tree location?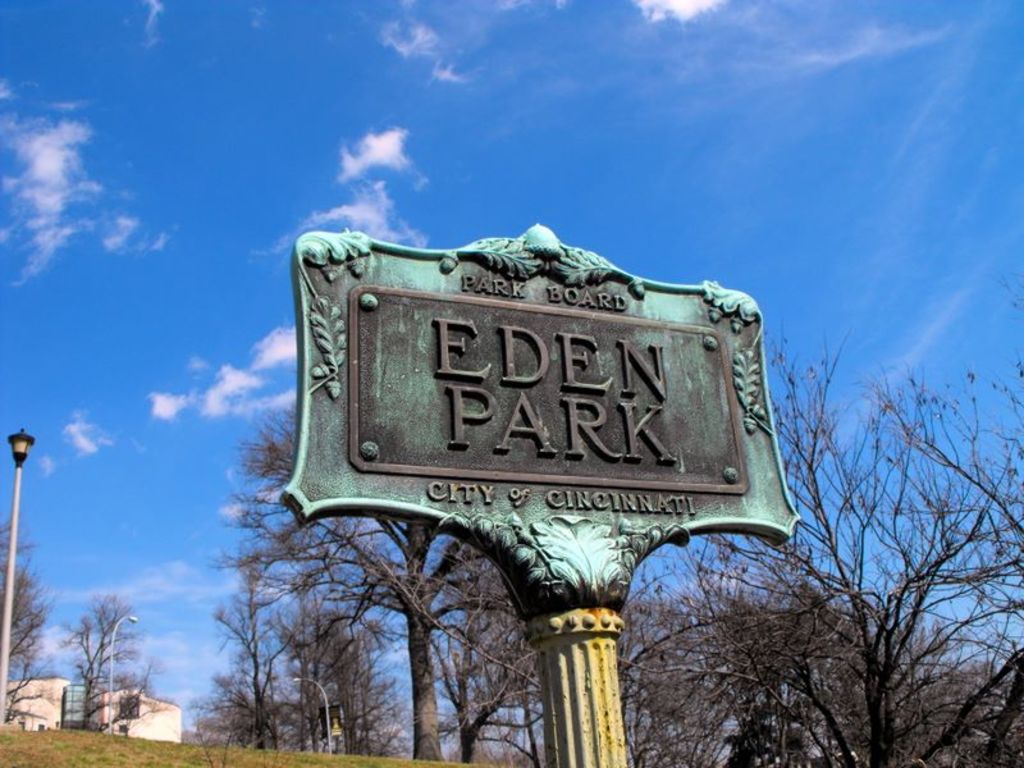
<bbox>0, 511, 51, 730</bbox>
